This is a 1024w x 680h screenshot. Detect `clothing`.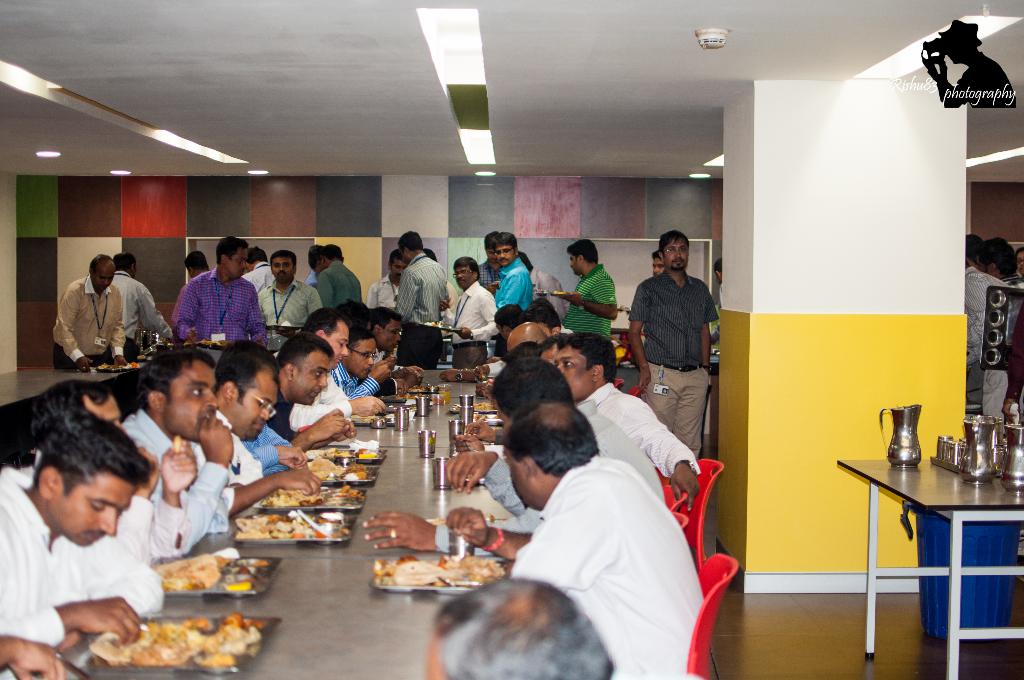
[x1=399, y1=252, x2=454, y2=335].
